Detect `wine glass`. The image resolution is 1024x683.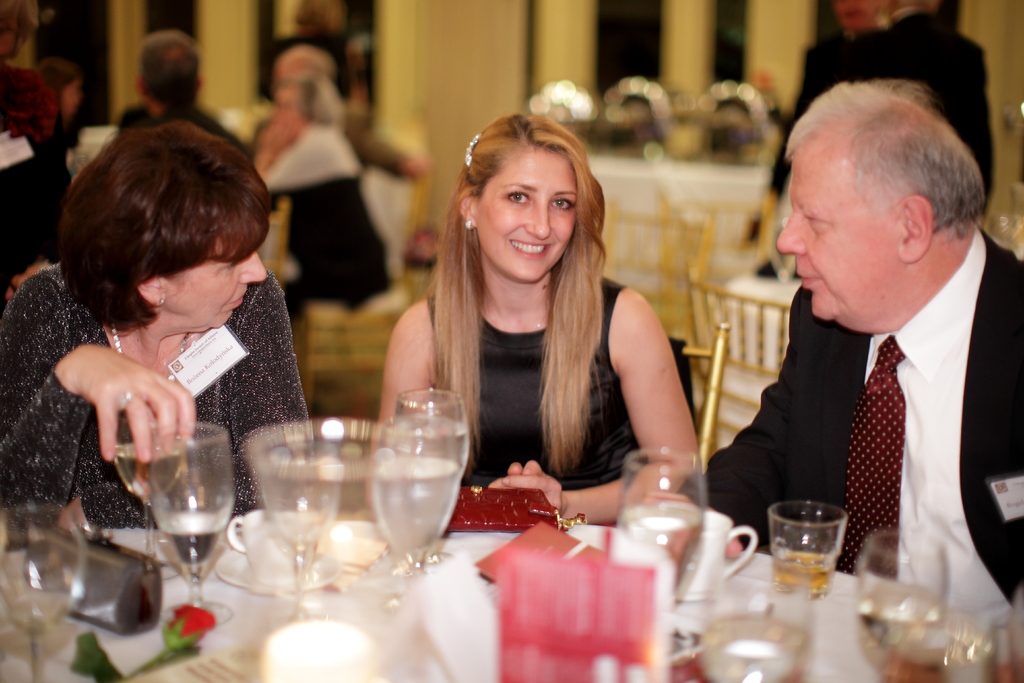
<region>147, 415, 237, 621</region>.
